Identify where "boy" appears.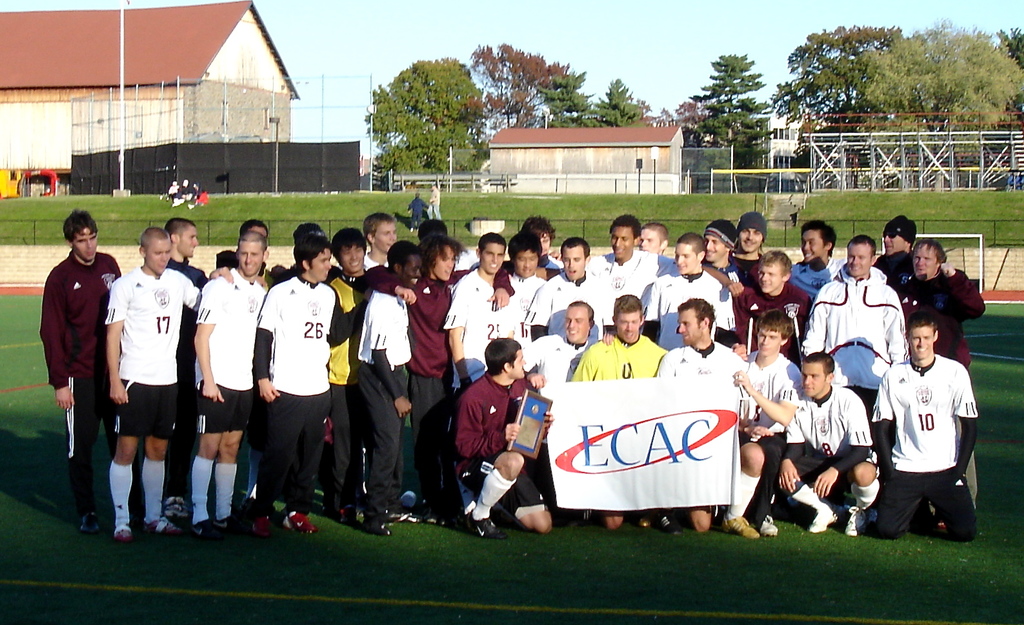
Appears at 253, 236, 370, 557.
